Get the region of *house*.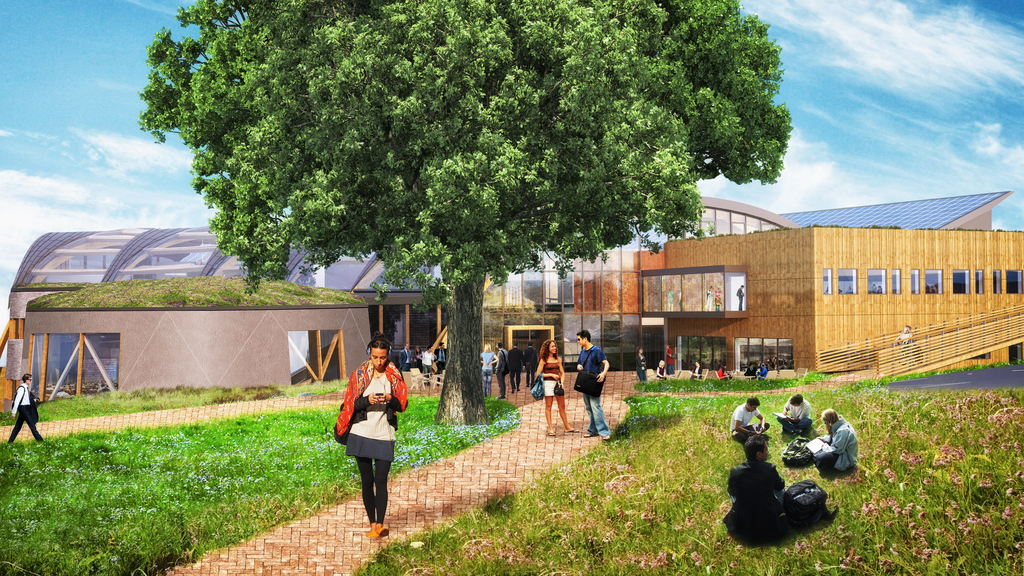
BBox(775, 189, 1012, 229).
